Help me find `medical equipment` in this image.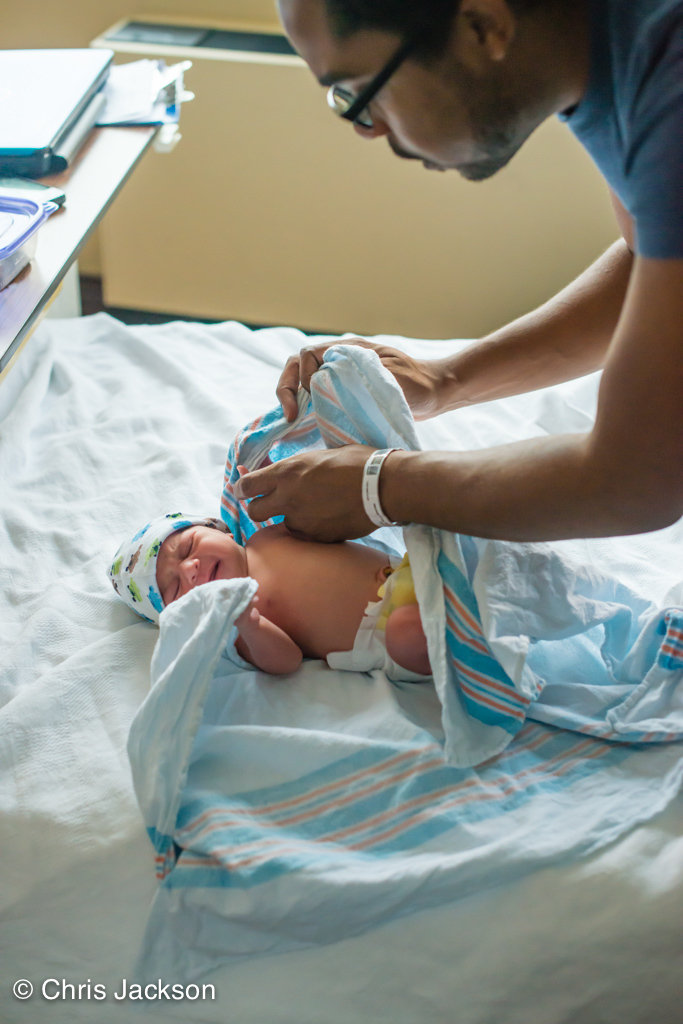
Found it: {"x1": 0, "y1": 306, "x2": 682, "y2": 1023}.
